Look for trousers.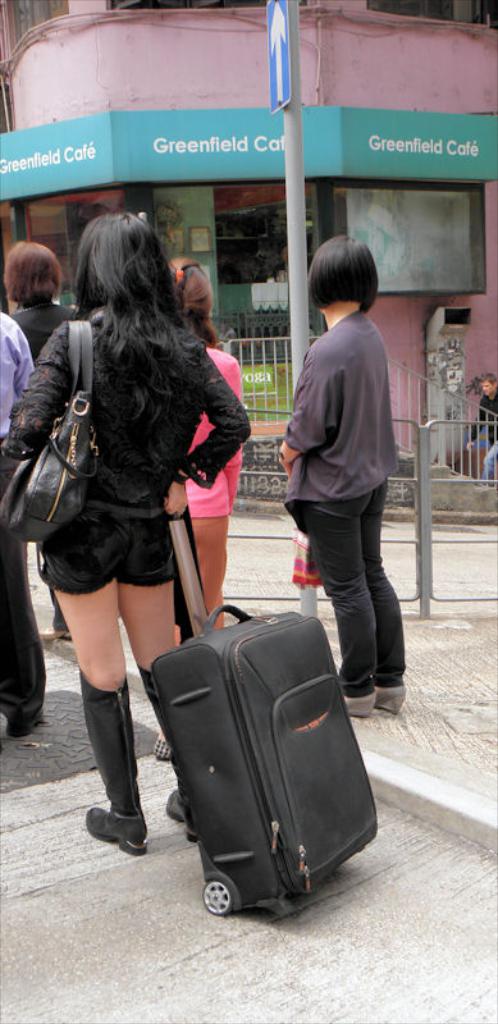
Found: {"left": 478, "top": 429, "right": 497, "bottom": 474}.
